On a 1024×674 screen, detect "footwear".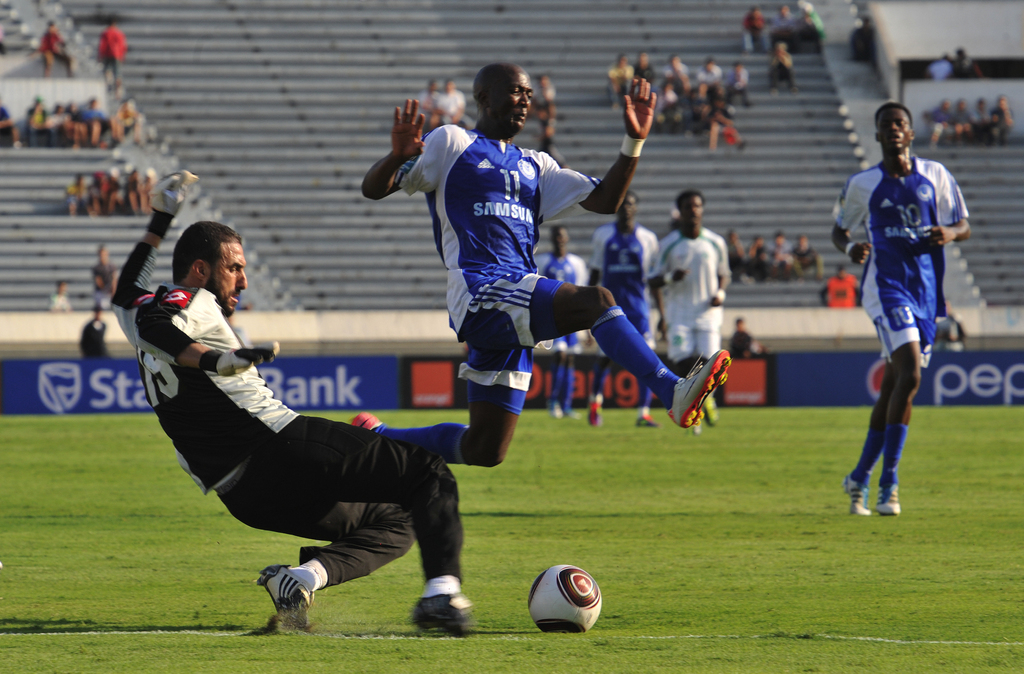
667/349/735/431.
